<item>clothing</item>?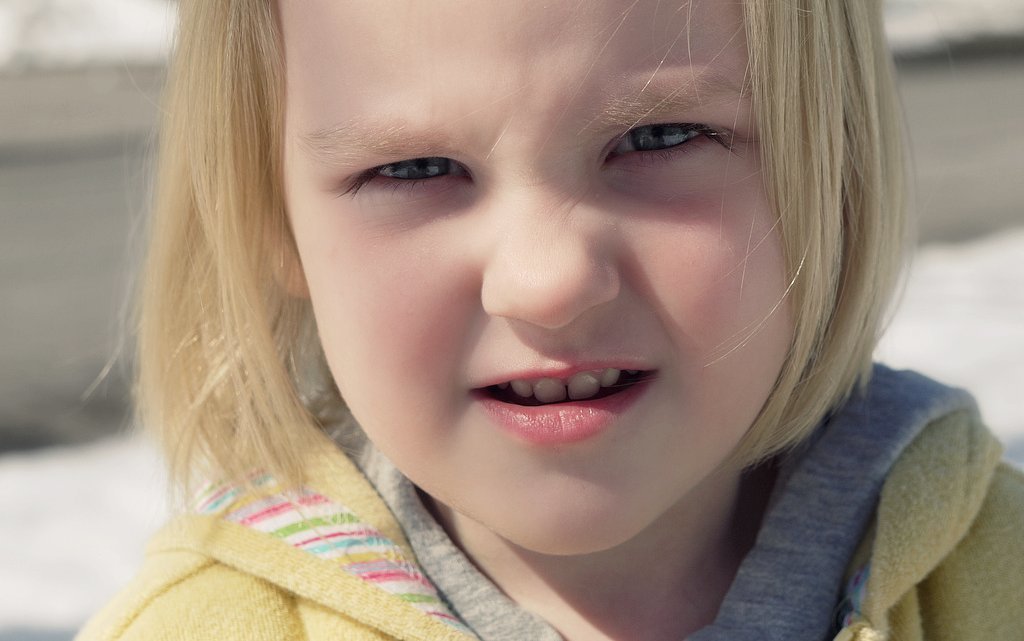
bbox(67, 360, 1023, 640)
